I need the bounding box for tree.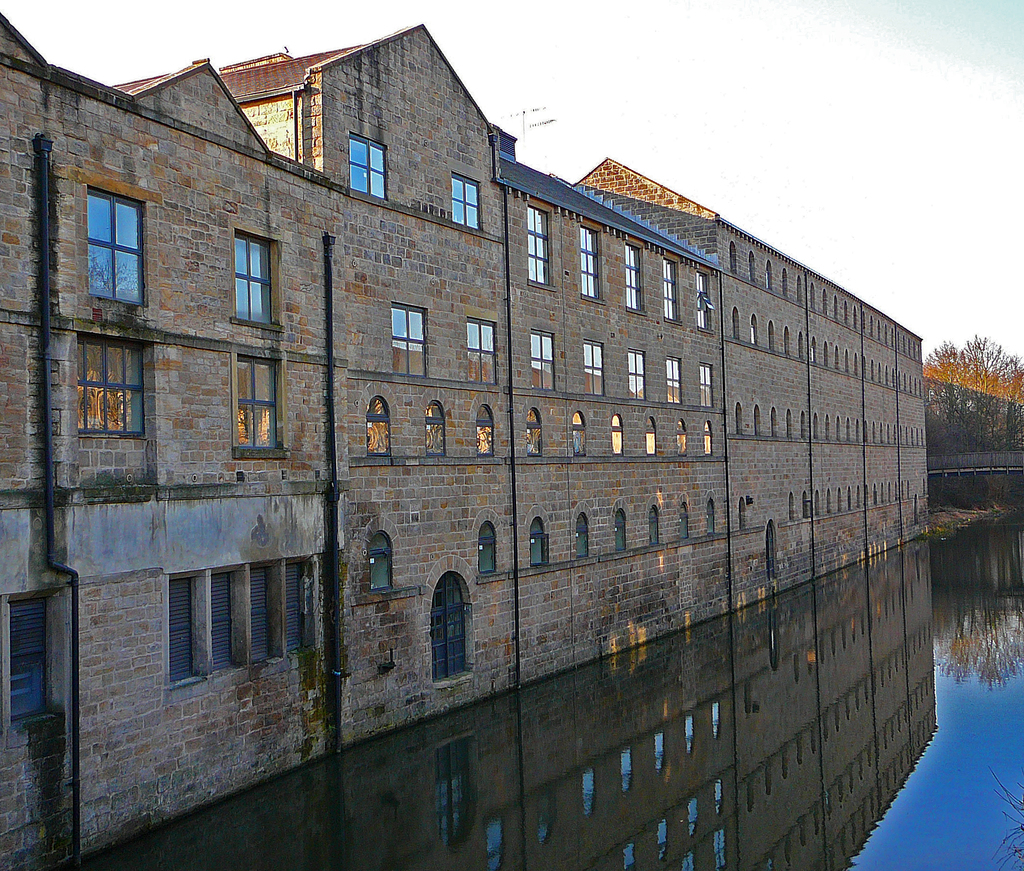
Here it is: bbox(923, 337, 963, 448).
